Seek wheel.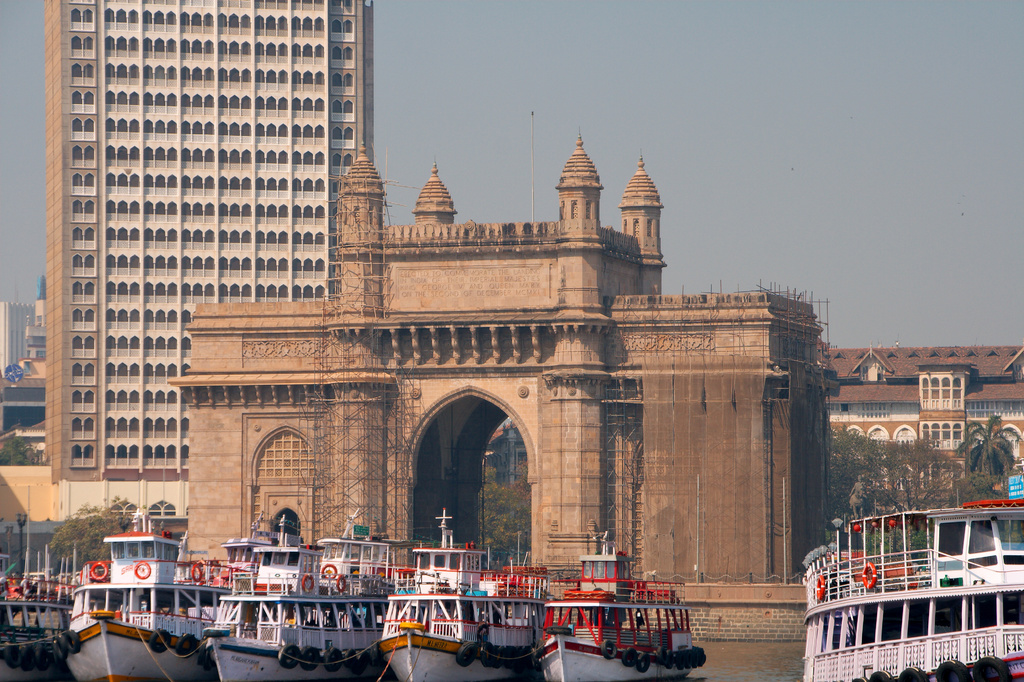
310, 571, 319, 600.
